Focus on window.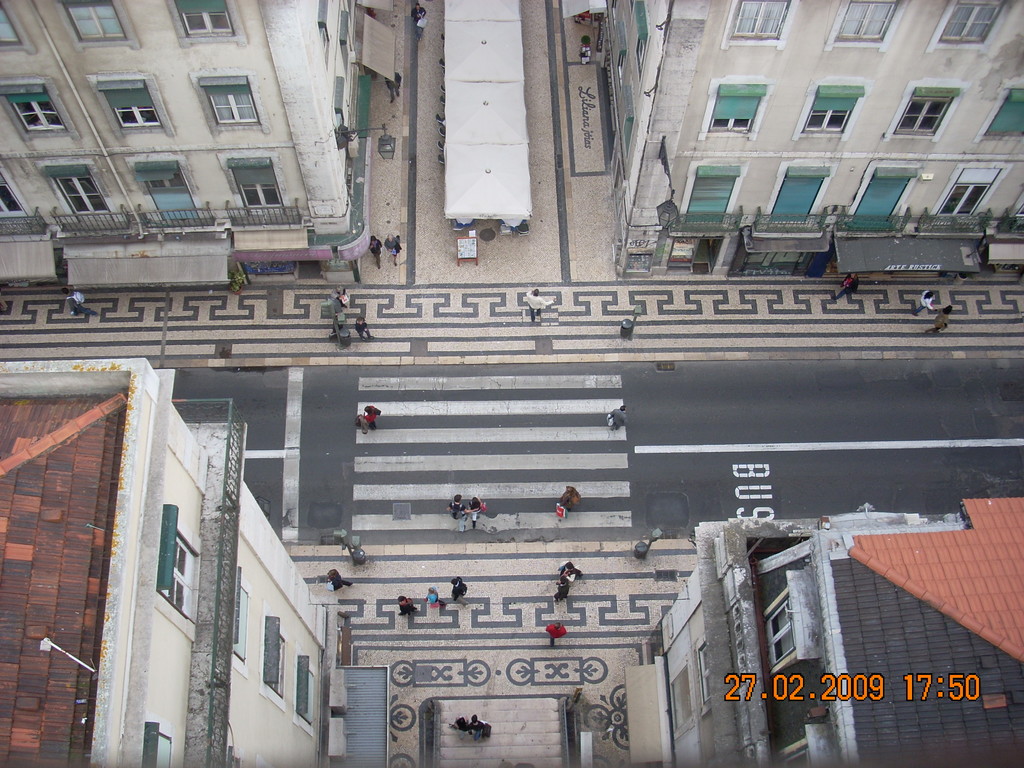
Focused at region(144, 717, 175, 767).
